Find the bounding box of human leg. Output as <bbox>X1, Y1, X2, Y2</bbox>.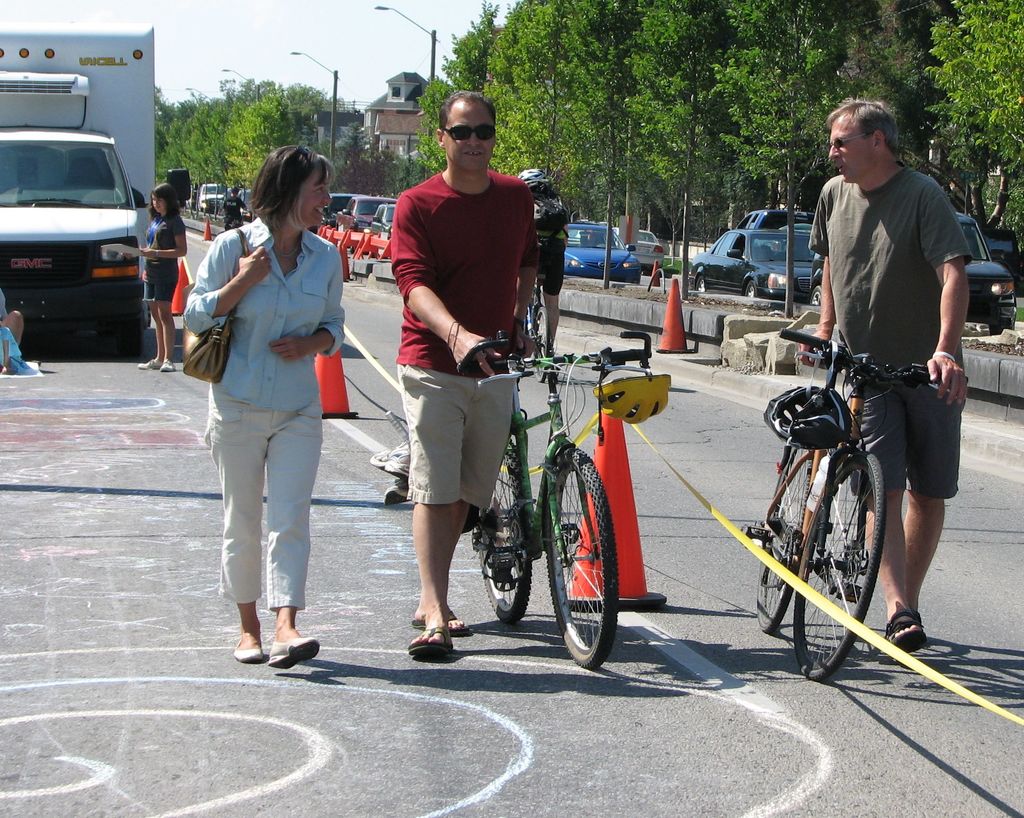
<bbox>264, 388, 323, 666</bbox>.
